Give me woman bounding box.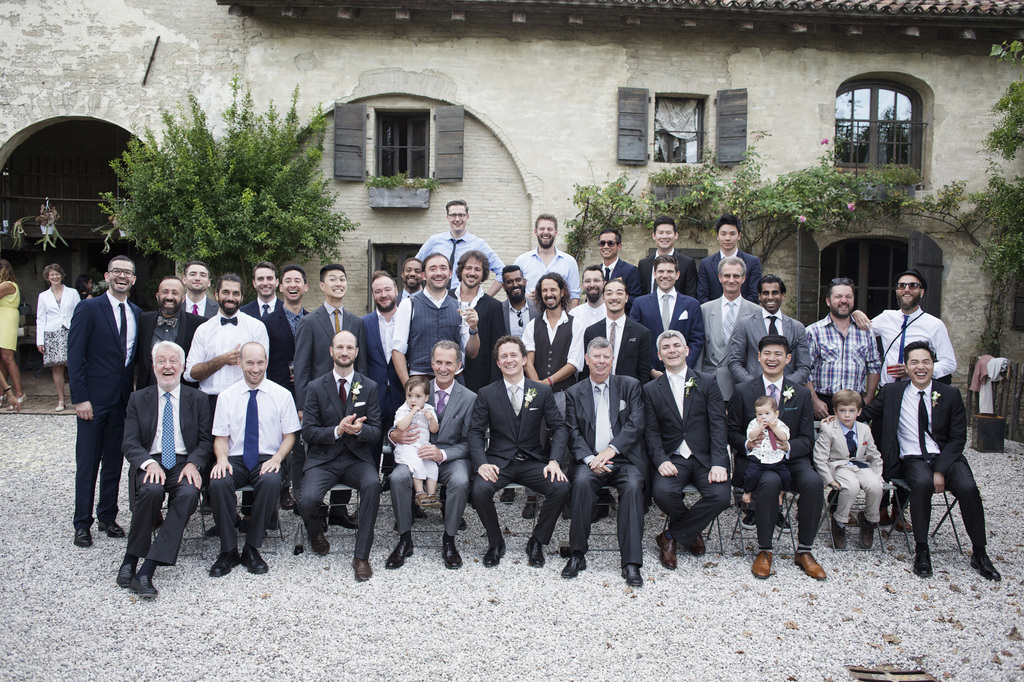
79:278:95:301.
